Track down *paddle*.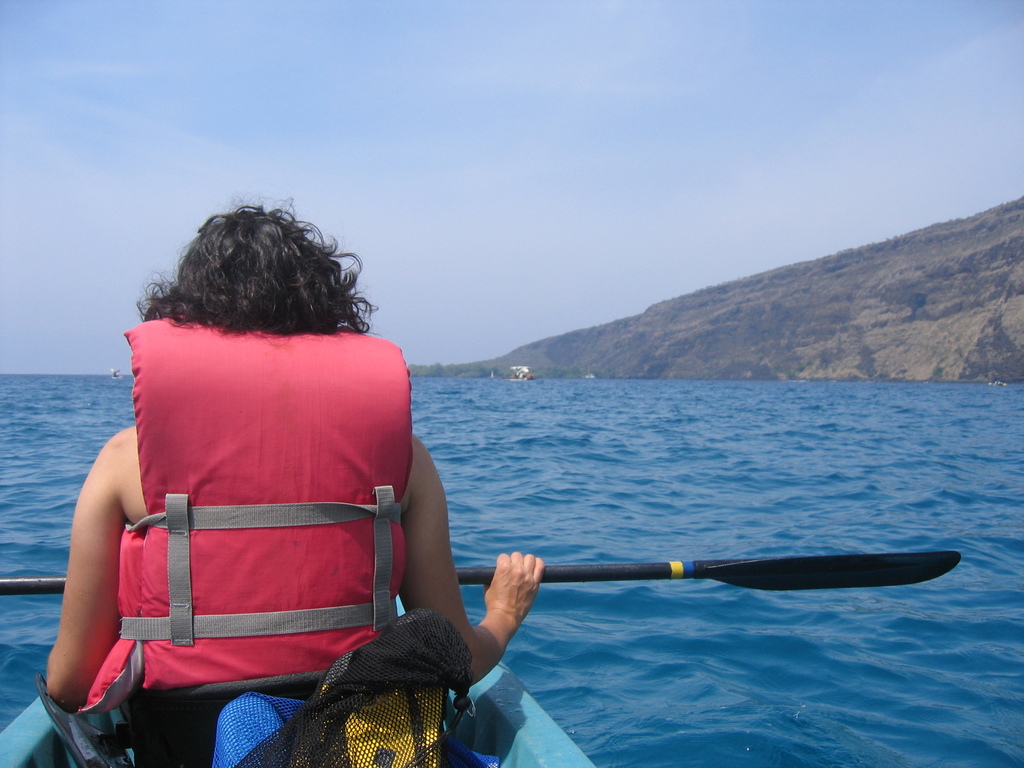
Tracked to box=[0, 555, 963, 599].
